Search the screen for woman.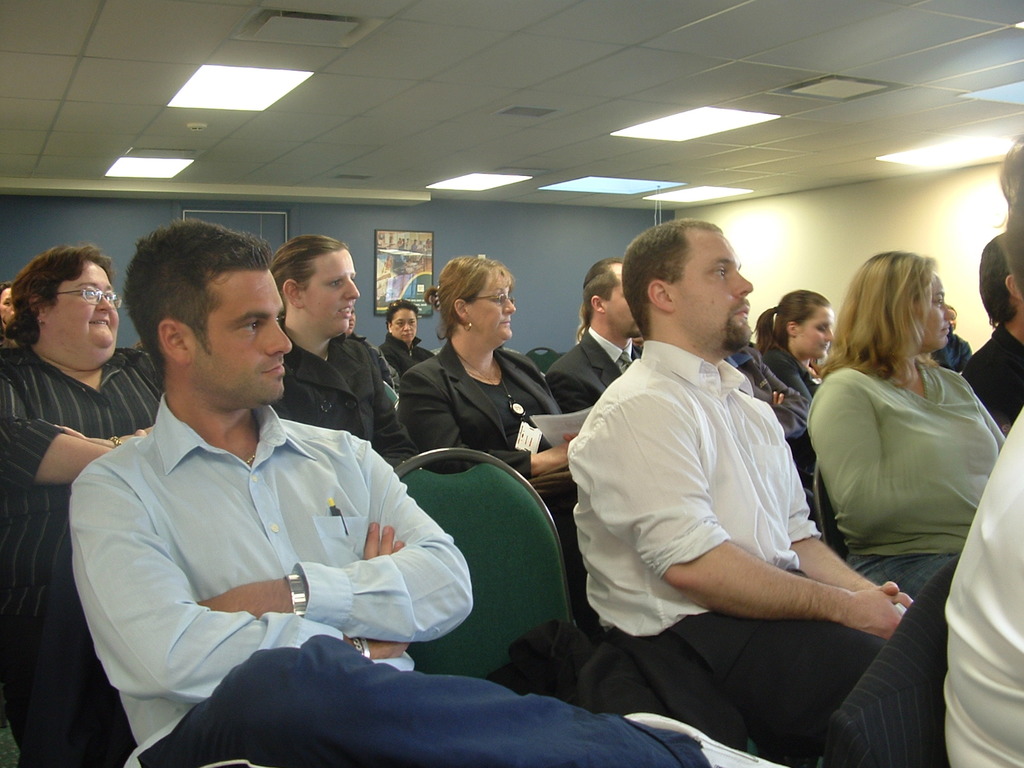
Found at bbox(271, 236, 419, 468).
